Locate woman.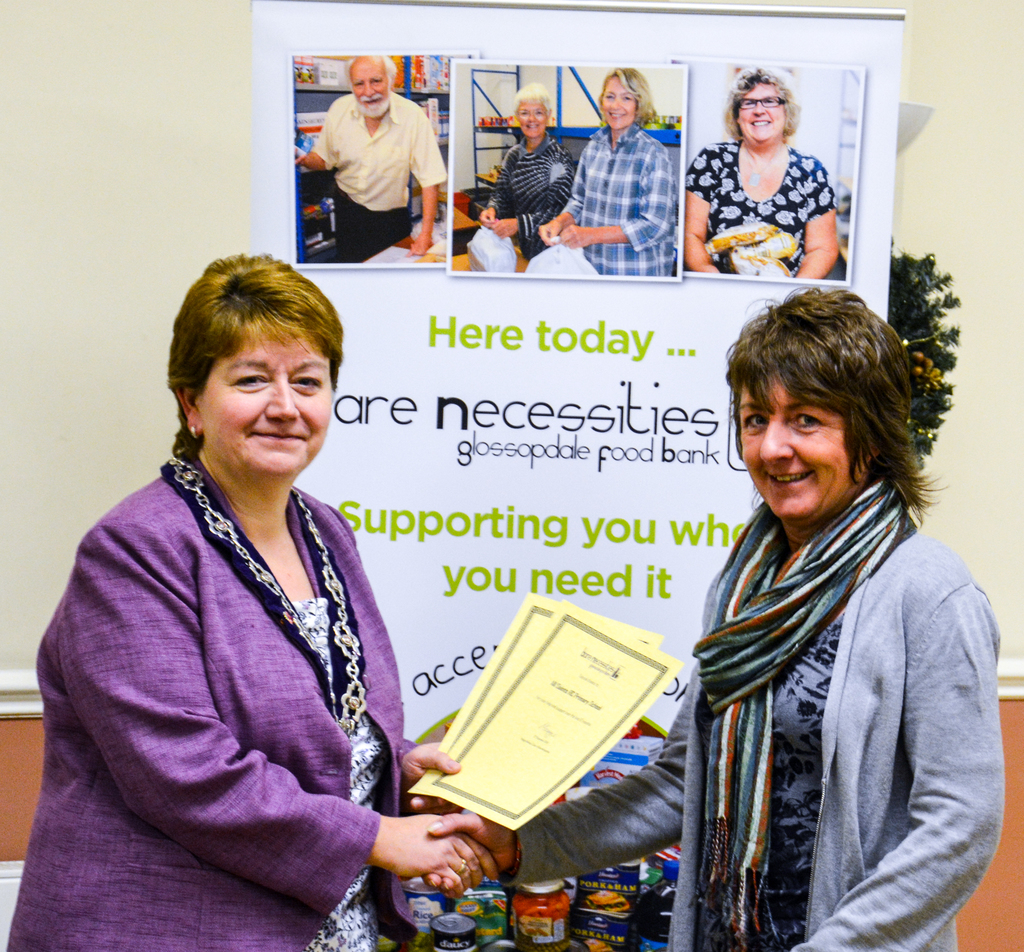
Bounding box: 482,86,580,252.
